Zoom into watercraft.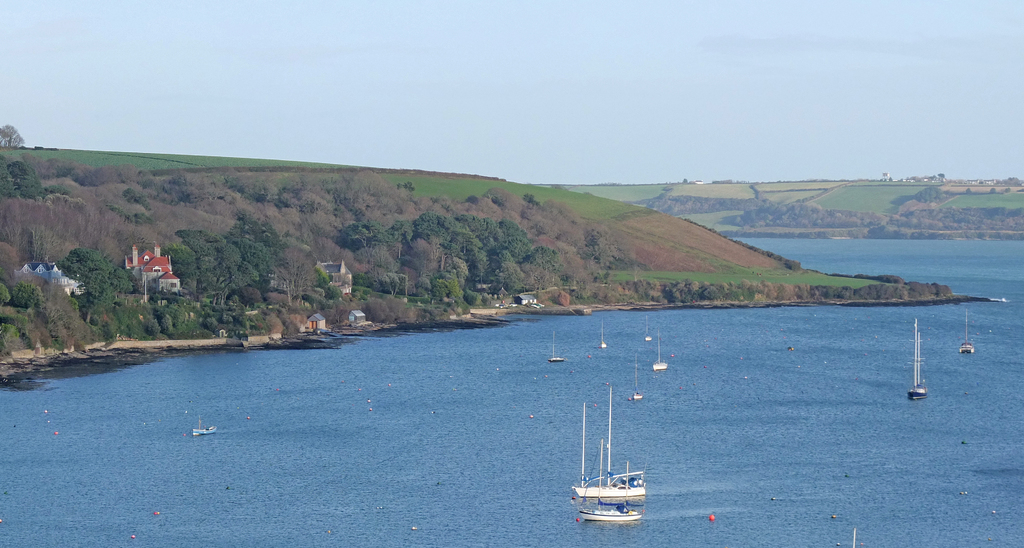
Zoom target: {"left": 570, "top": 361, "right": 669, "bottom": 531}.
